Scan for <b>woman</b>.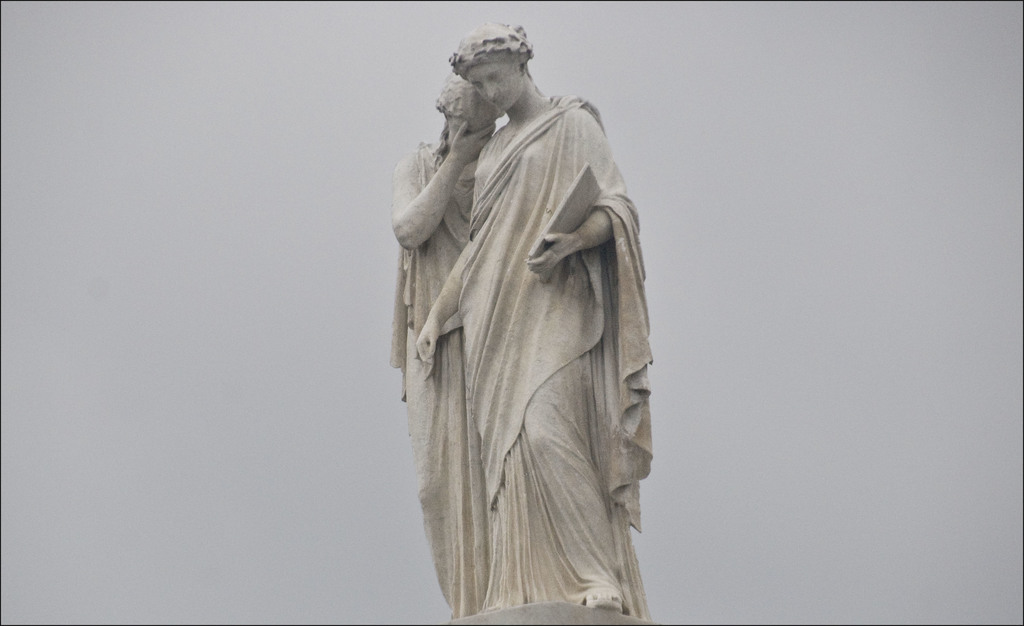
Scan result: rect(384, 33, 651, 600).
